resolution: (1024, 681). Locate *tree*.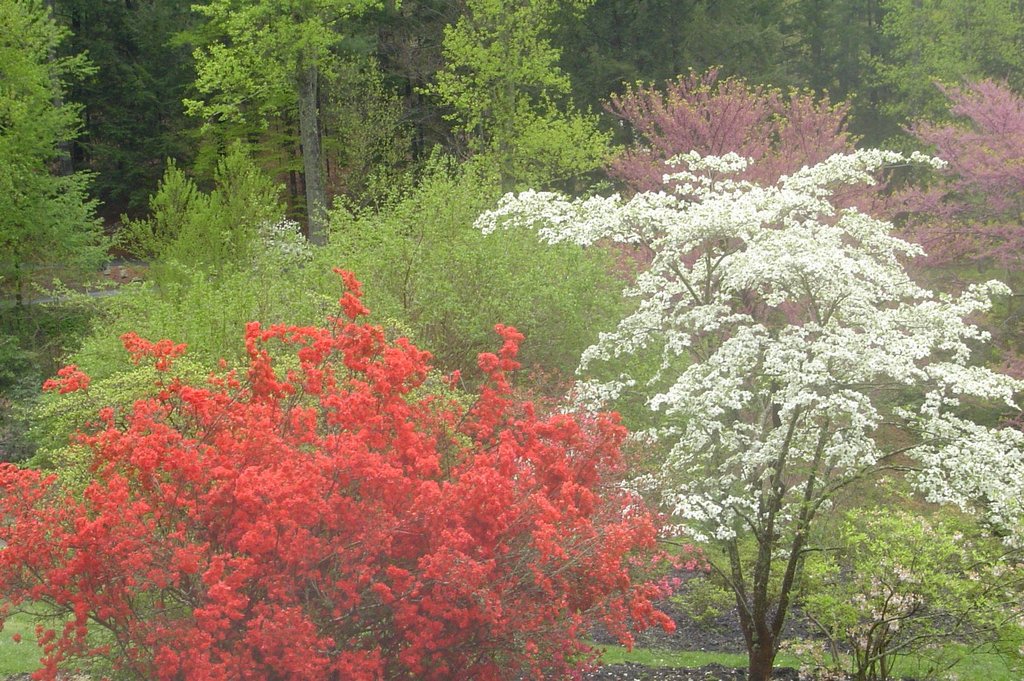
(x1=191, y1=0, x2=412, y2=259).
